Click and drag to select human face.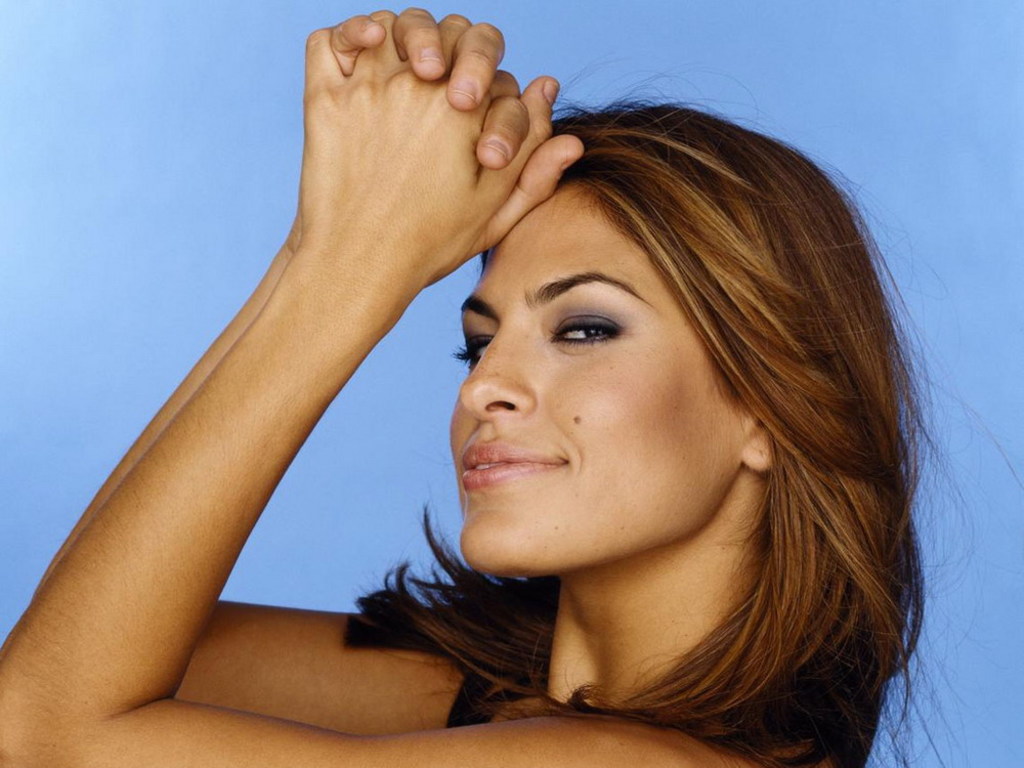
Selection: 445/183/732/574.
